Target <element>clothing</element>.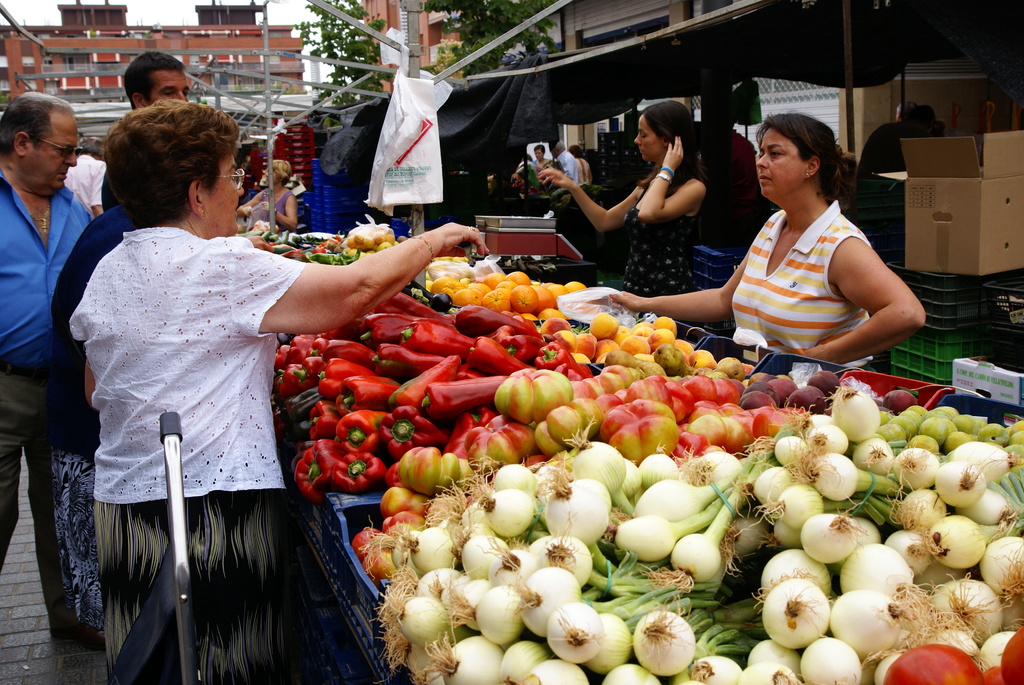
Target region: <bbox>556, 146, 582, 181</bbox>.
